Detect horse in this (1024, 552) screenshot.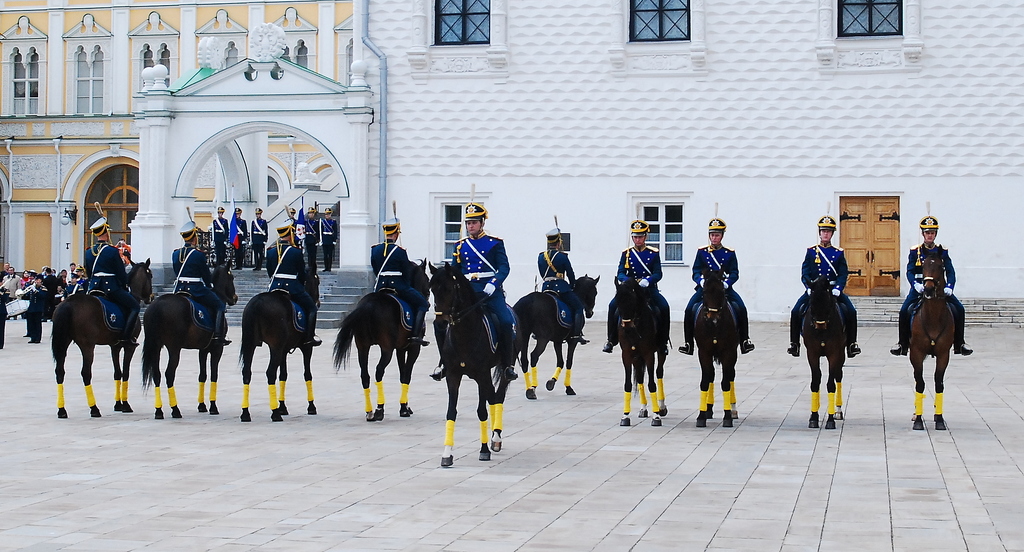
Detection: (52, 260, 154, 417).
